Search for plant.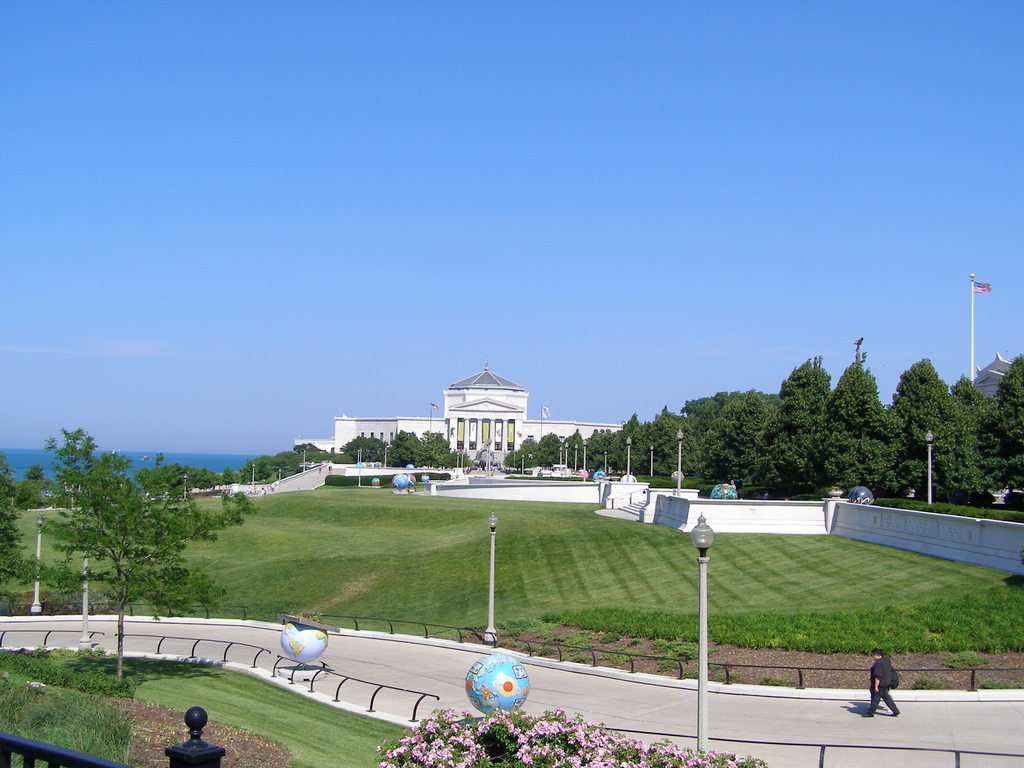
Found at {"x1": 374, "y1": 705, "x2": 769, "y2": 767}.
